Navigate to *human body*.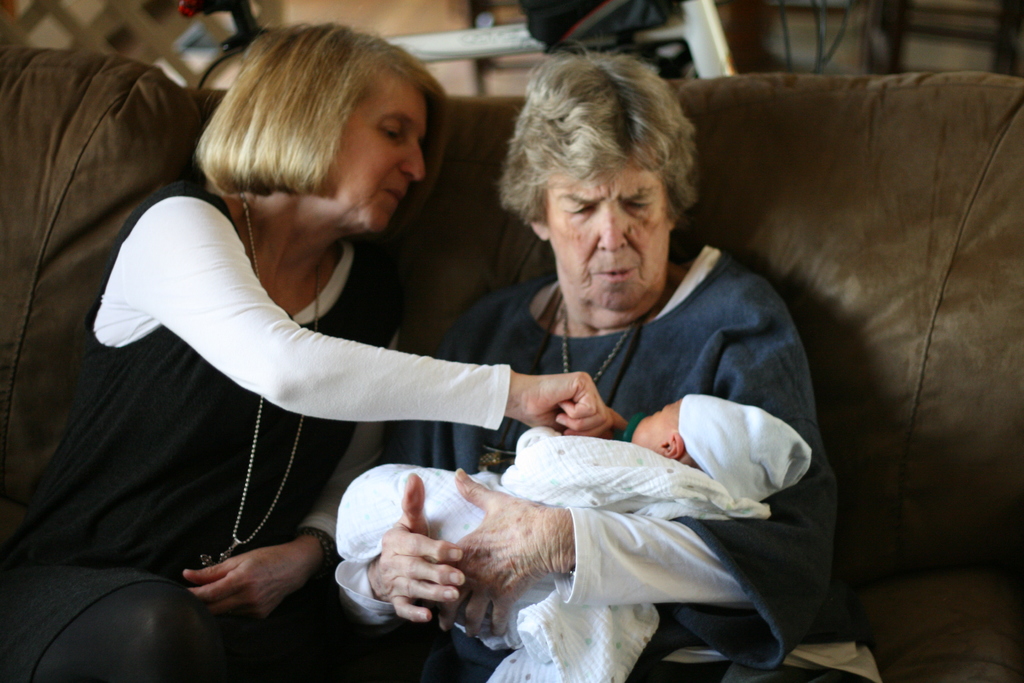
Navigation target: select_region(335, 426, 681, 567).
